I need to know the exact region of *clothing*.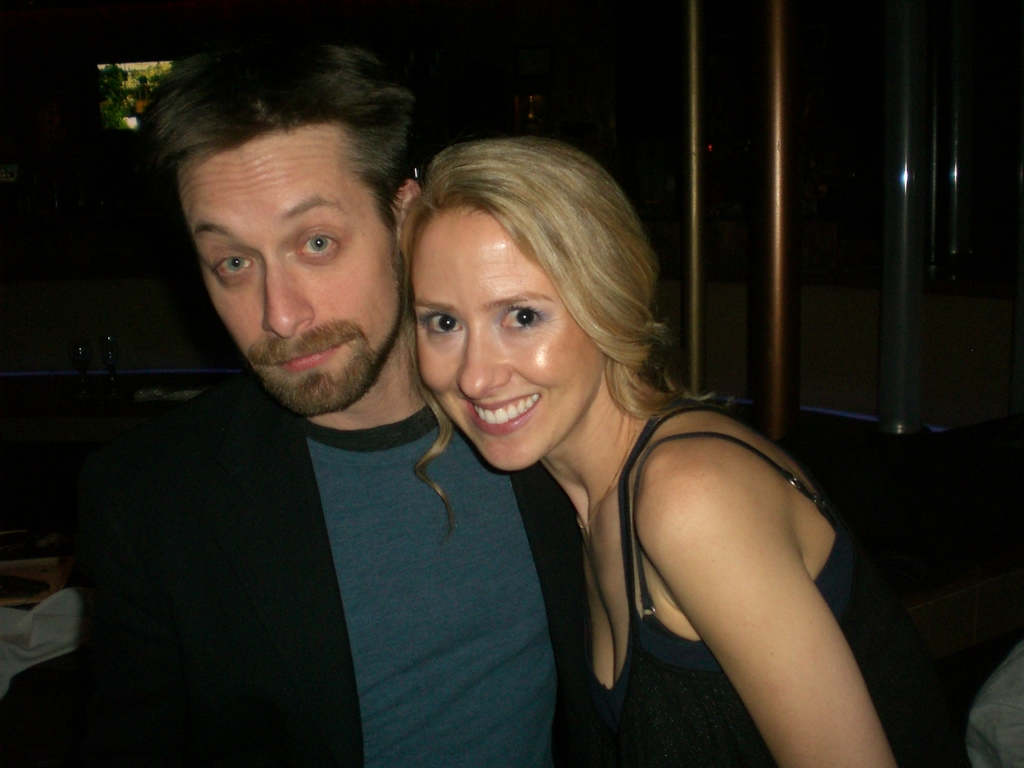
Region: x1=585 y1=404 x2=892 y2=767.
